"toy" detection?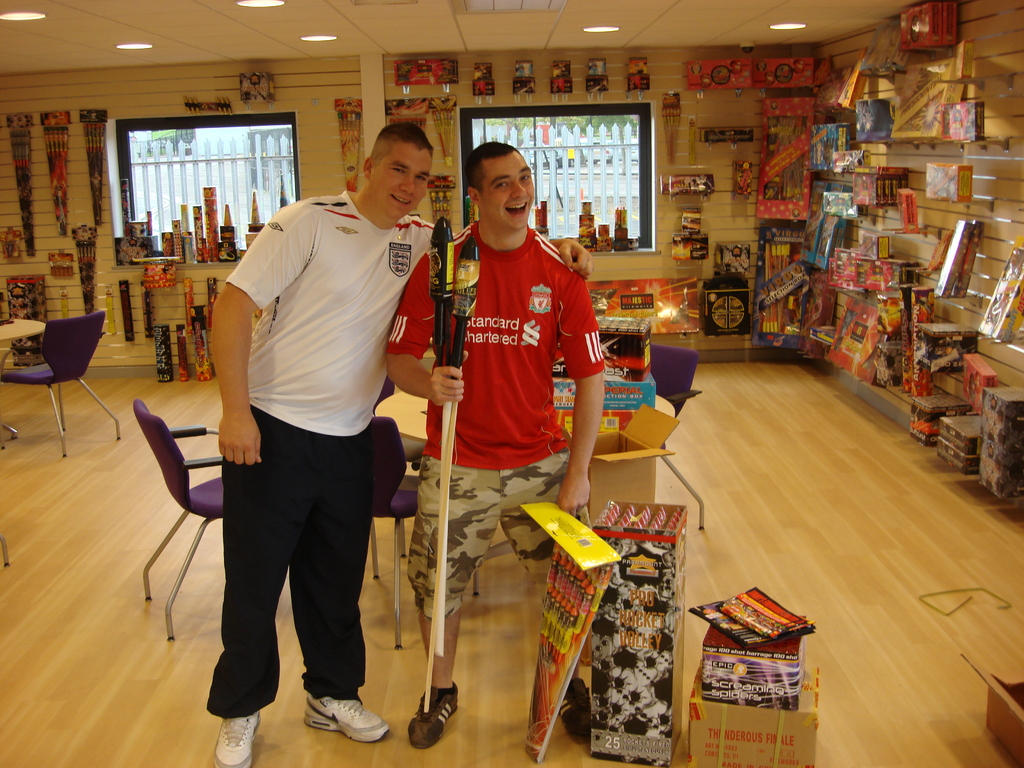
123:280:134:344
